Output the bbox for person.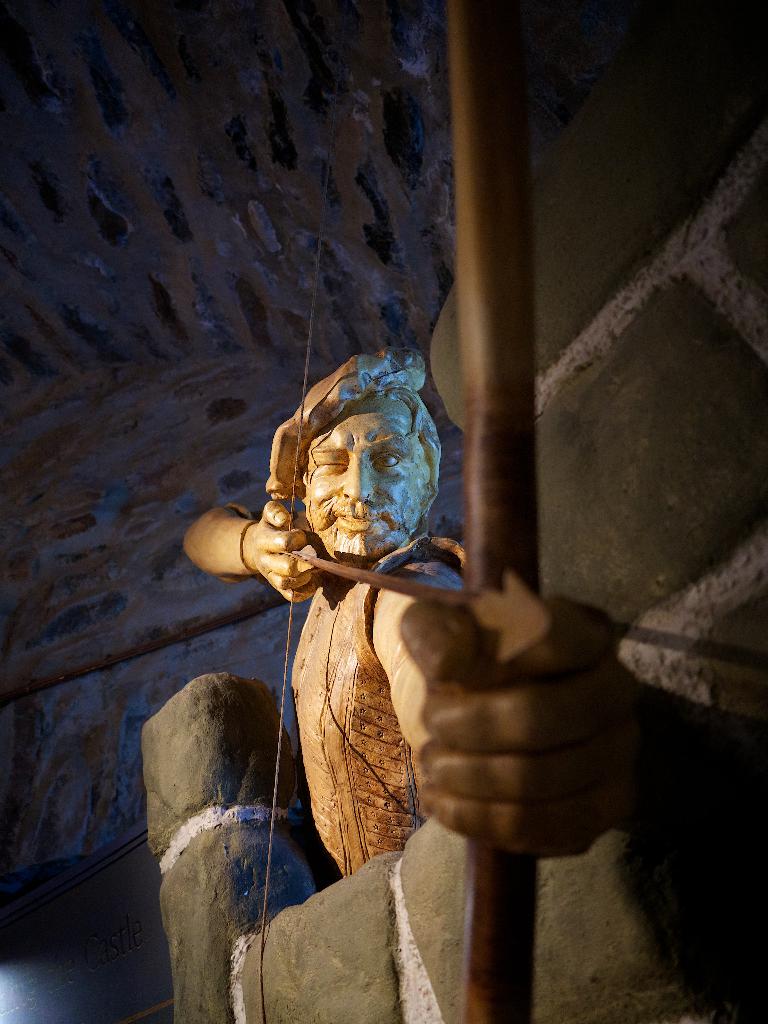
crop(180, 346, 640, 881).
